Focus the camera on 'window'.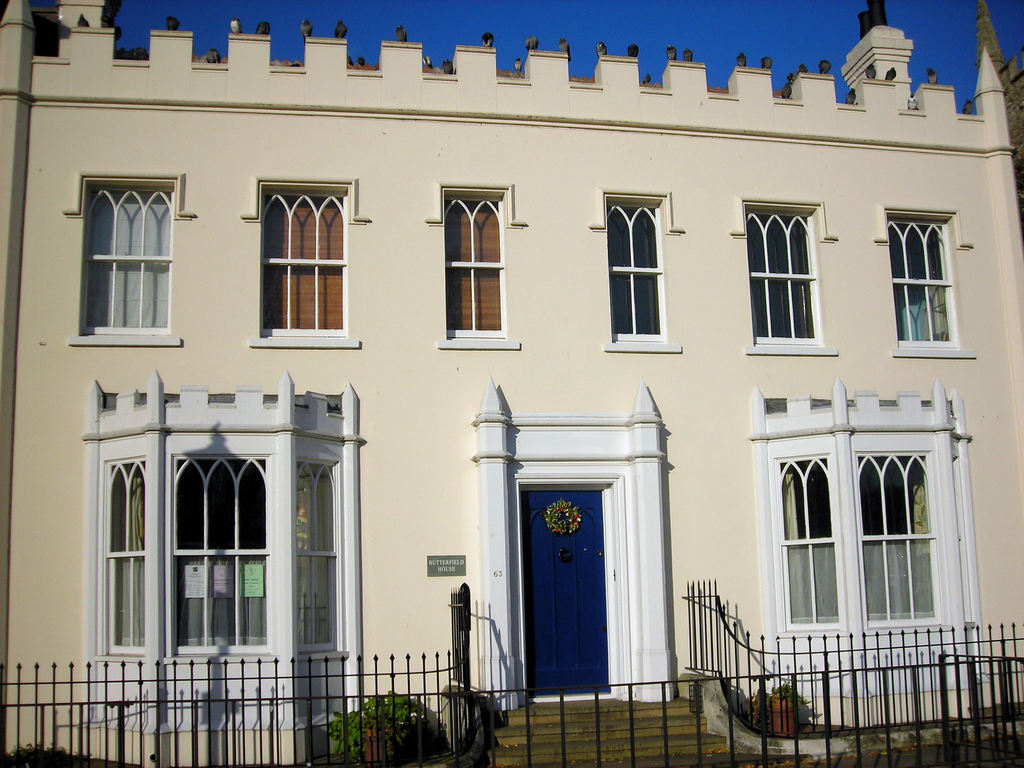
Focus region: (605, 198, 670, 352).
